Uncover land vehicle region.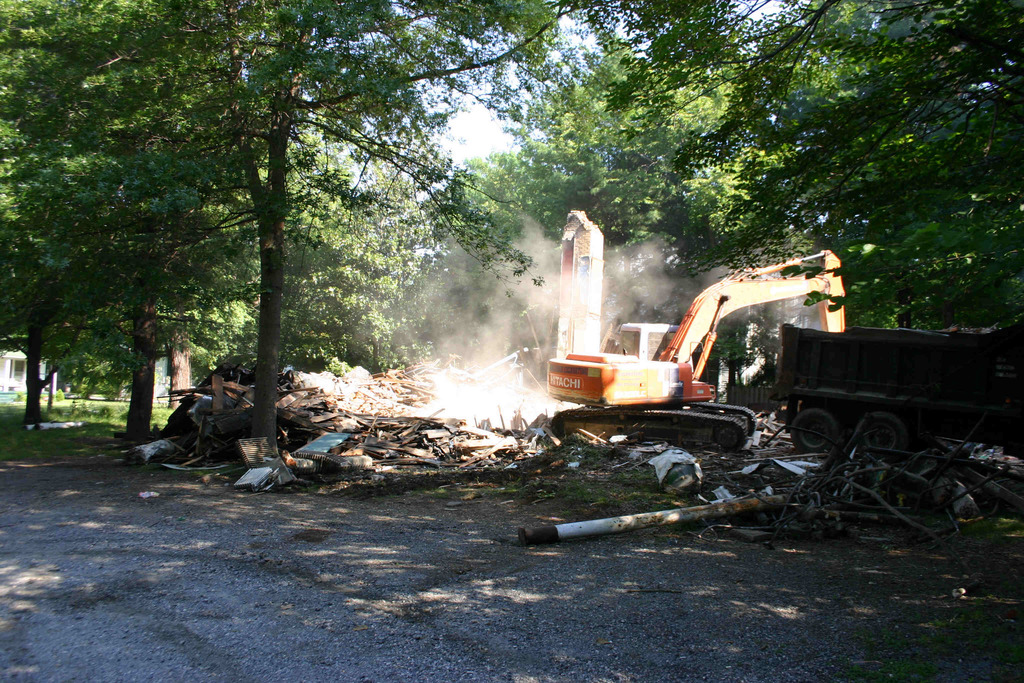
Uncovered: l=544, t=251, r=845, b=451.
